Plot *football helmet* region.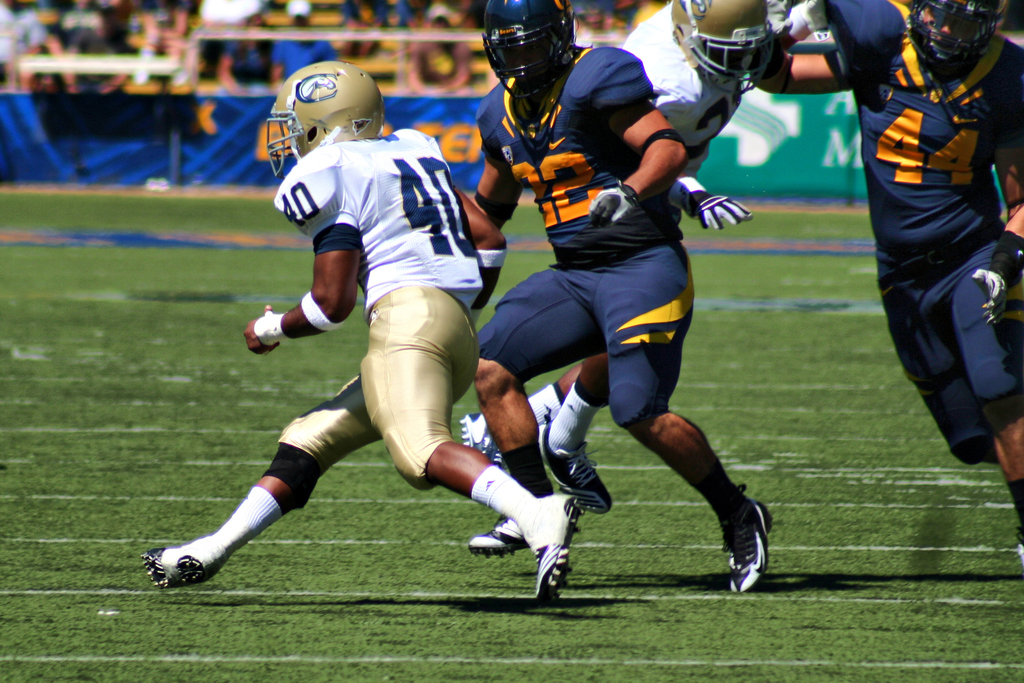
Plotted at {"x1": 481, "y1": 0, "x2": 582, "y2": 106}.
